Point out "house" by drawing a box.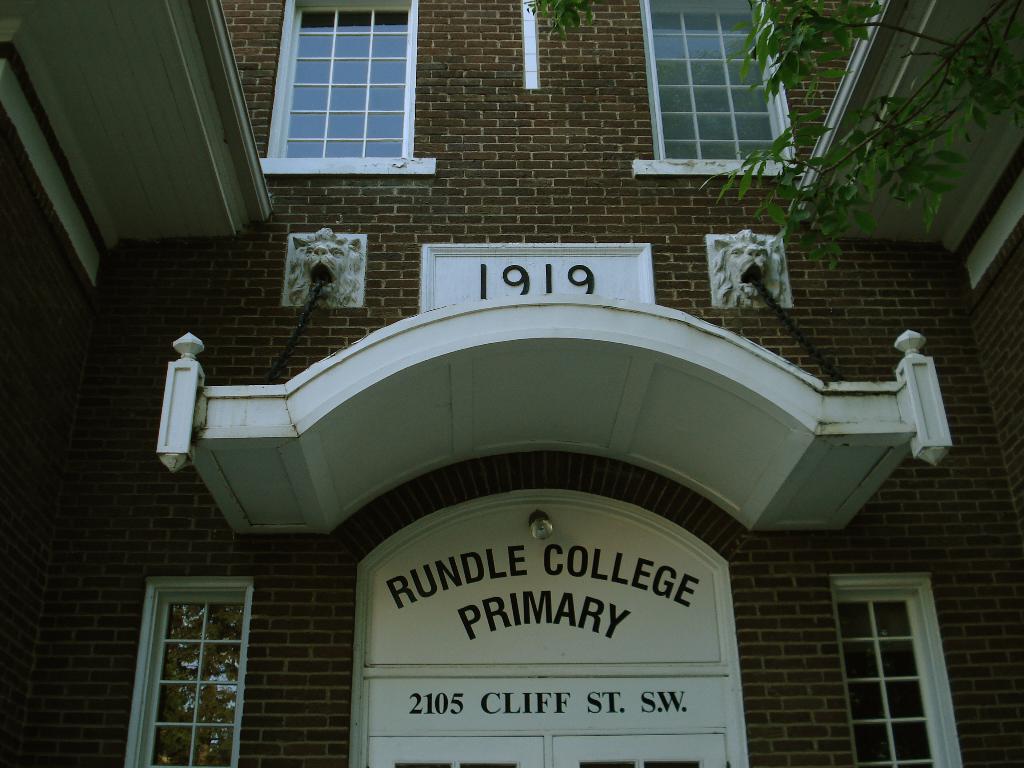
bbox=(23, 102, 1023, 739).
